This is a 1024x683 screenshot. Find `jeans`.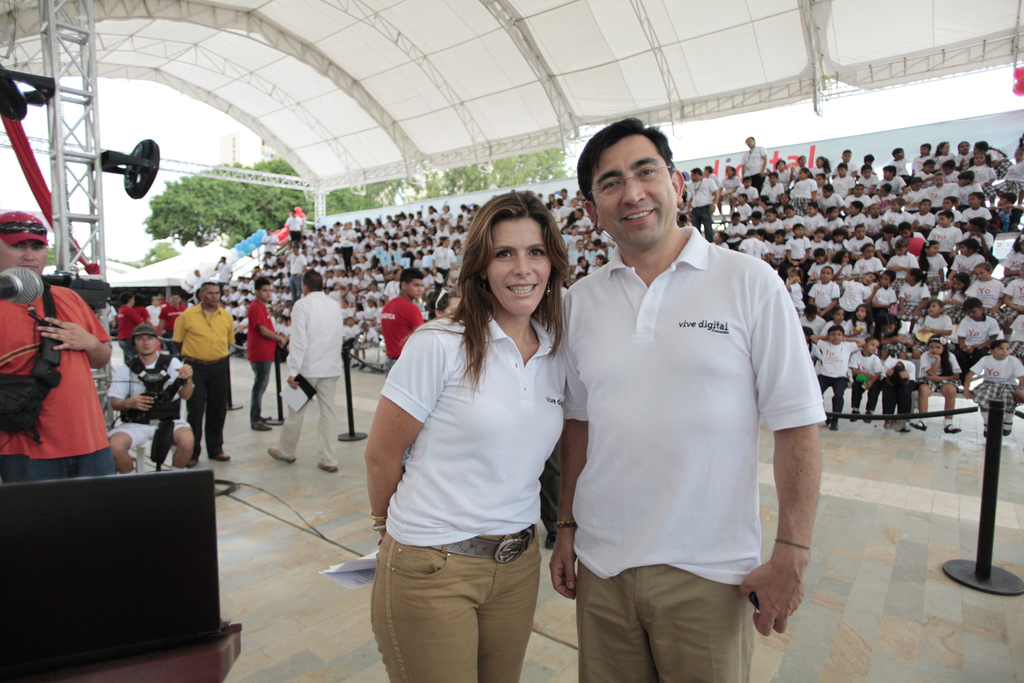
Bounding box: x1=365, y1=528, x2=543, y2=682.
